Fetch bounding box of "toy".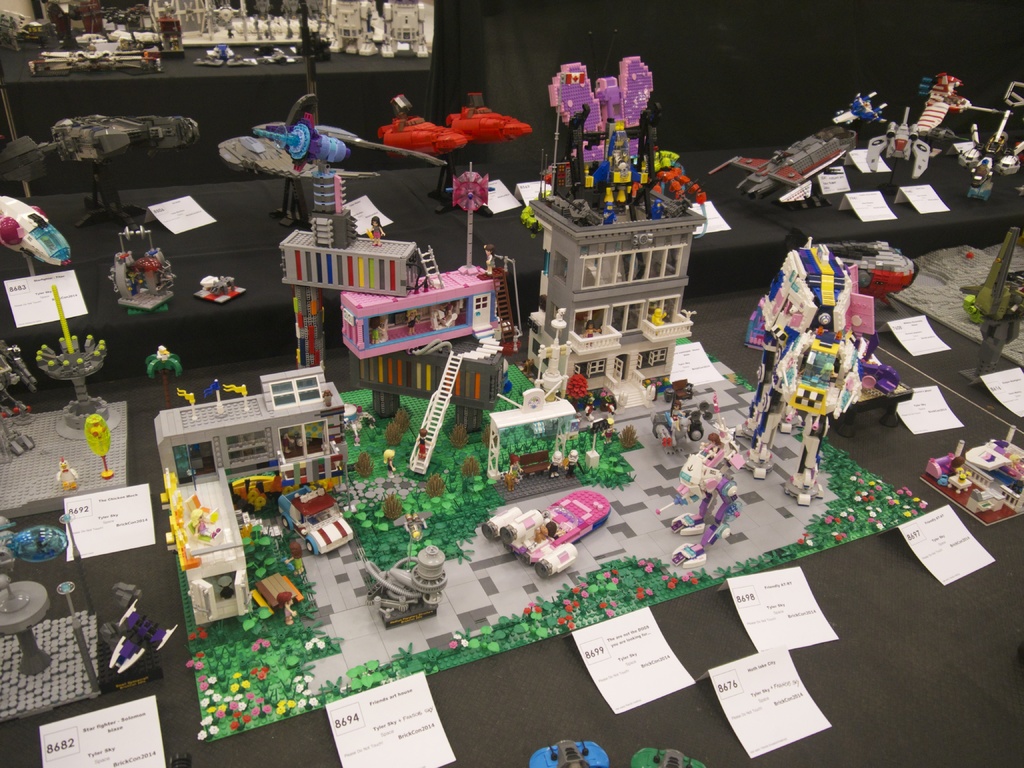
Bbox: select_region(0, 115, 196, 230).
